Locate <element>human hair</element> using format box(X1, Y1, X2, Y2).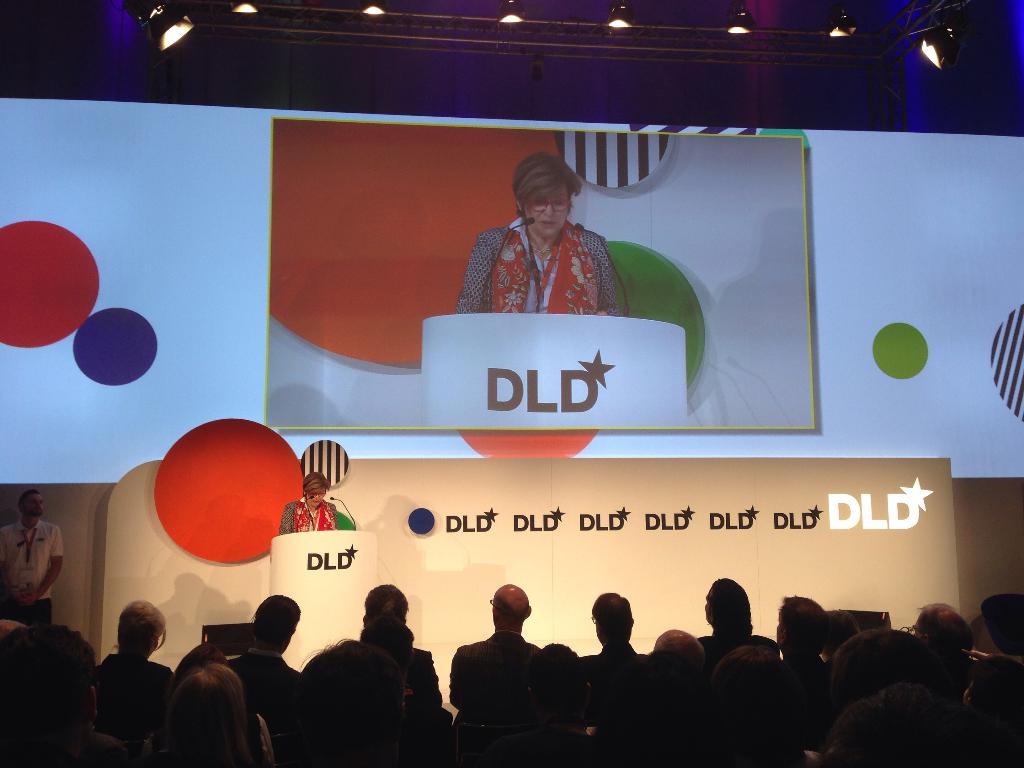
box(117, 601, 166, 657).
